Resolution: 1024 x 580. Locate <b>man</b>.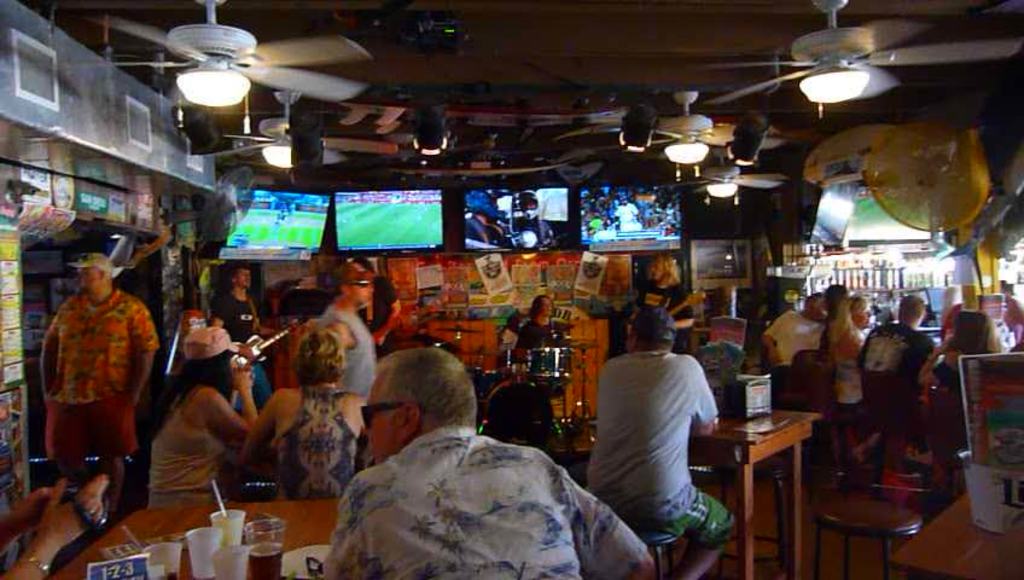
(312,253,376,440).
